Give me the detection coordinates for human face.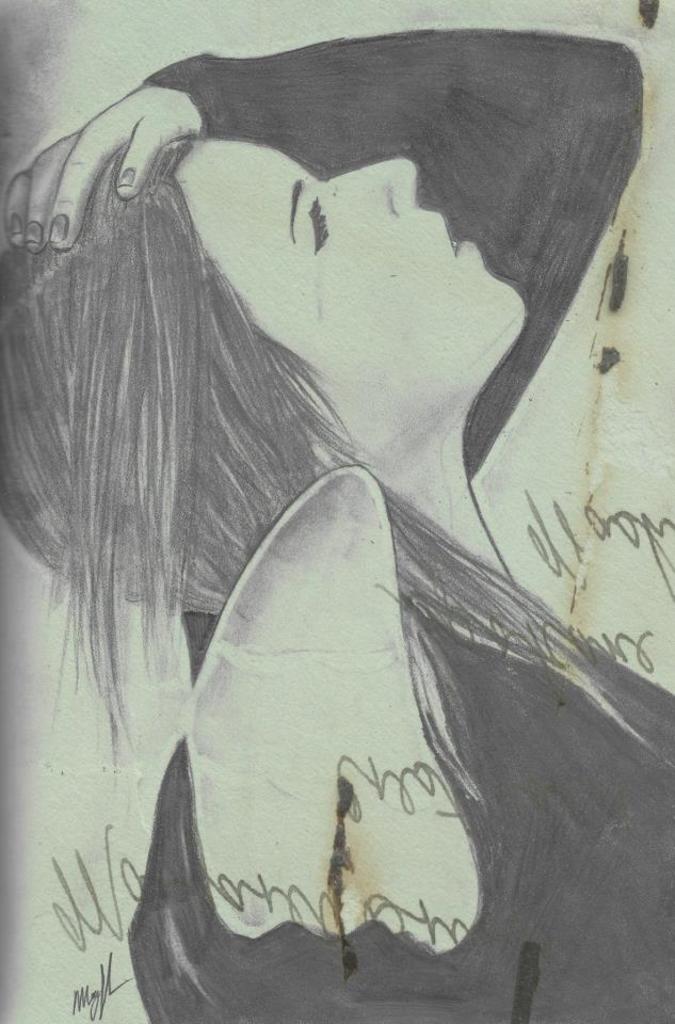
171/134/531/468.
